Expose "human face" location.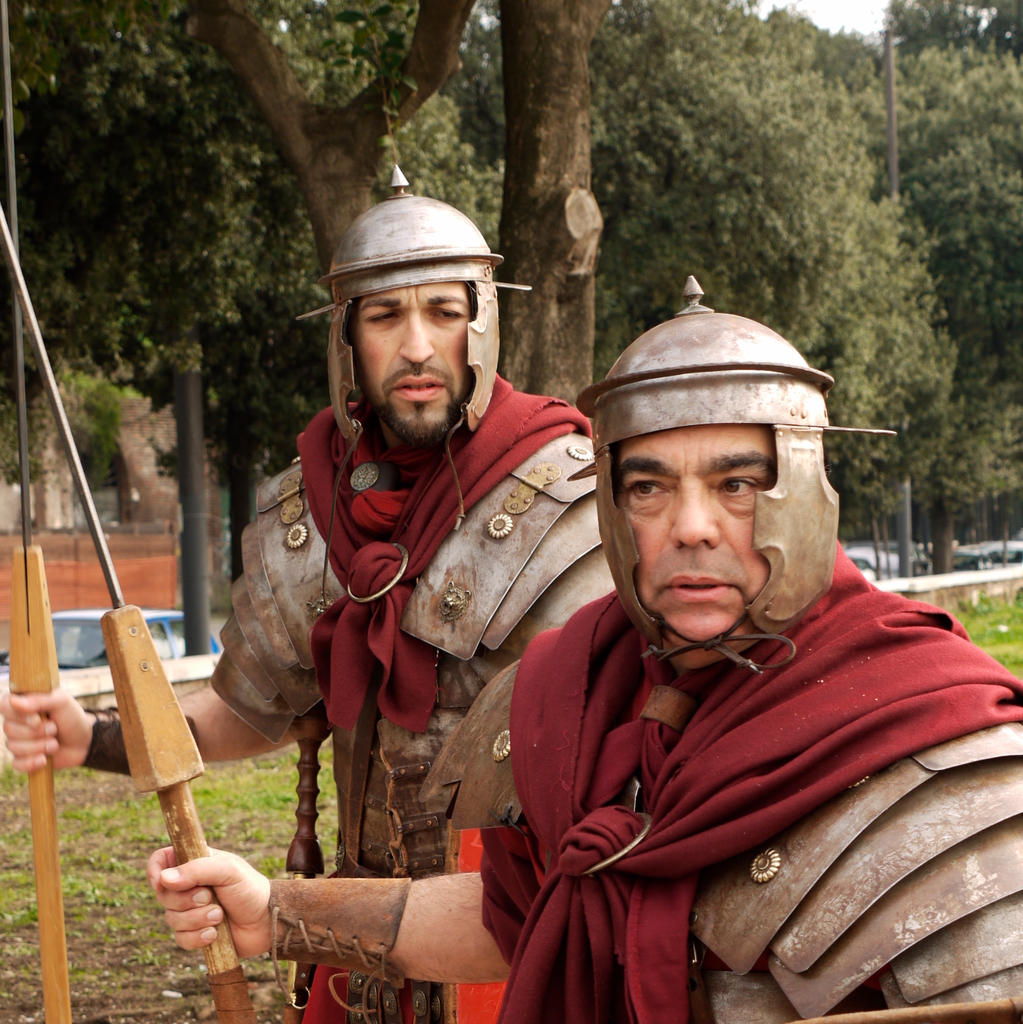
Exposed at region(348, 278, 471, 444).
